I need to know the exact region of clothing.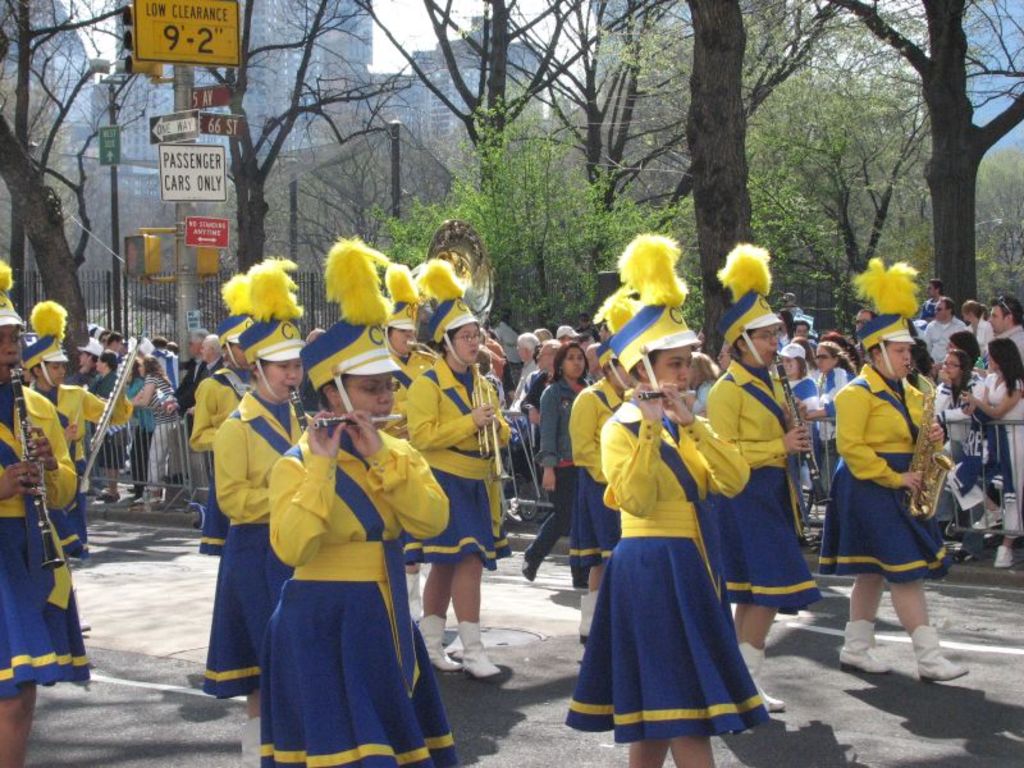
Region: locate(521, 376, 602, 593).
